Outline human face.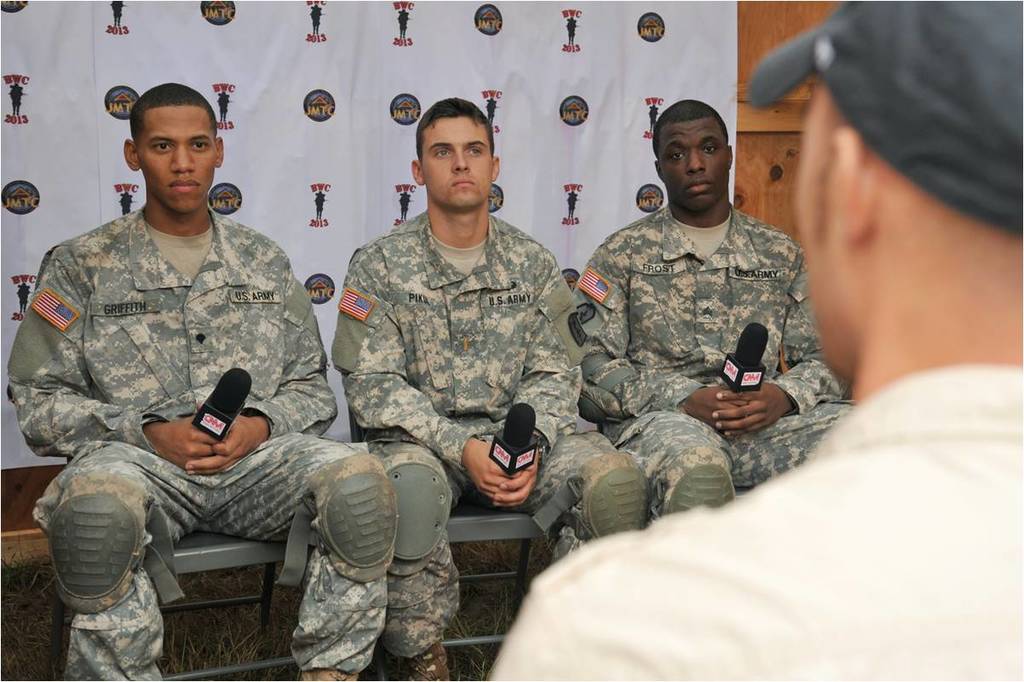
Outline: {"x1": 659, "y1": 120, "x2": 731, "y2": 210}.
